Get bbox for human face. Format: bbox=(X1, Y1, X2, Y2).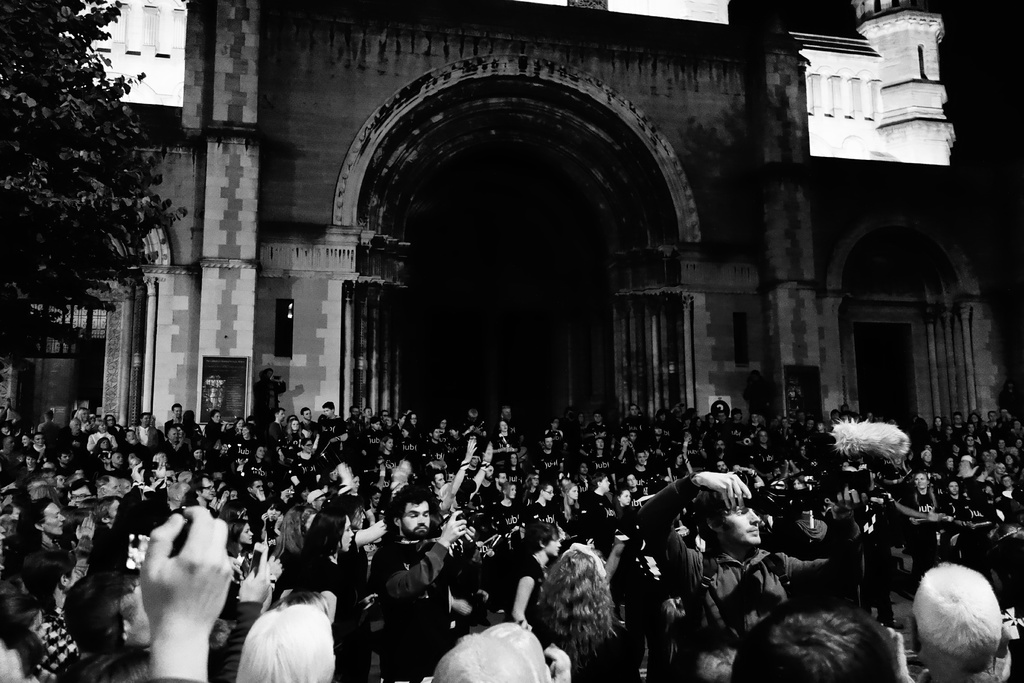
bbox=(119, 577, 152, 642).
